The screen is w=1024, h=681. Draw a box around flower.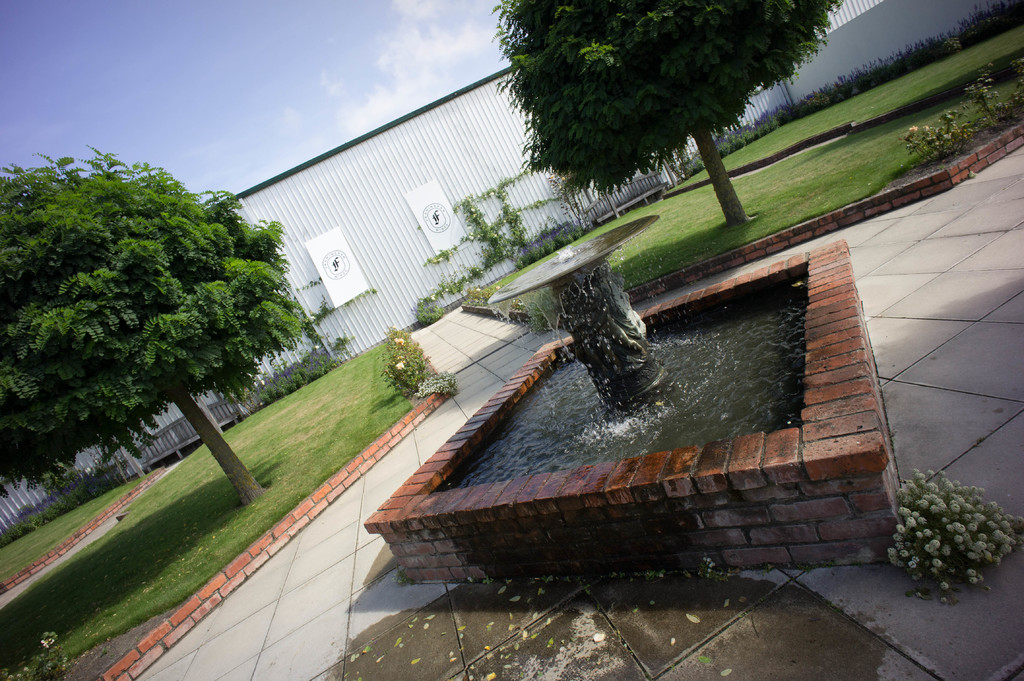
[left=495, top=284, right=500, bottom=292].
